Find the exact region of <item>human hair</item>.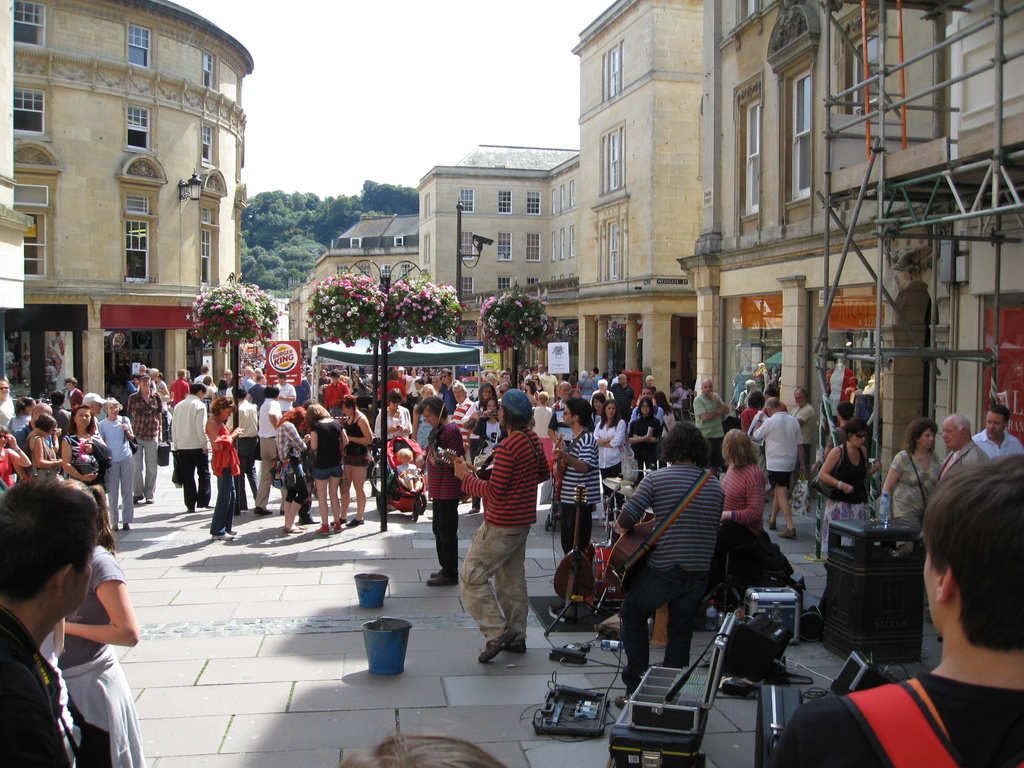
Exact region: select_region(988, 404, 1012, 424).
